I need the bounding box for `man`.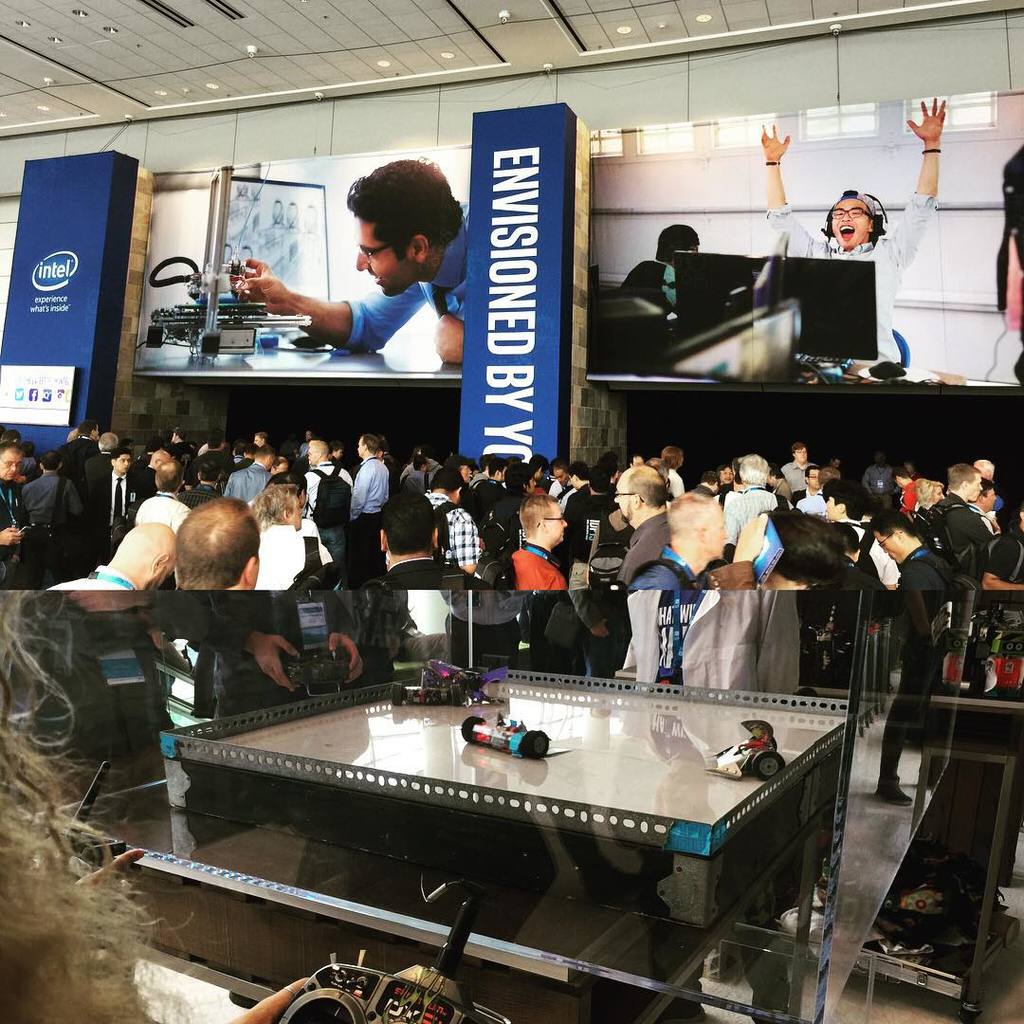
Here it is: bbox(829, 480, 899, 586).
